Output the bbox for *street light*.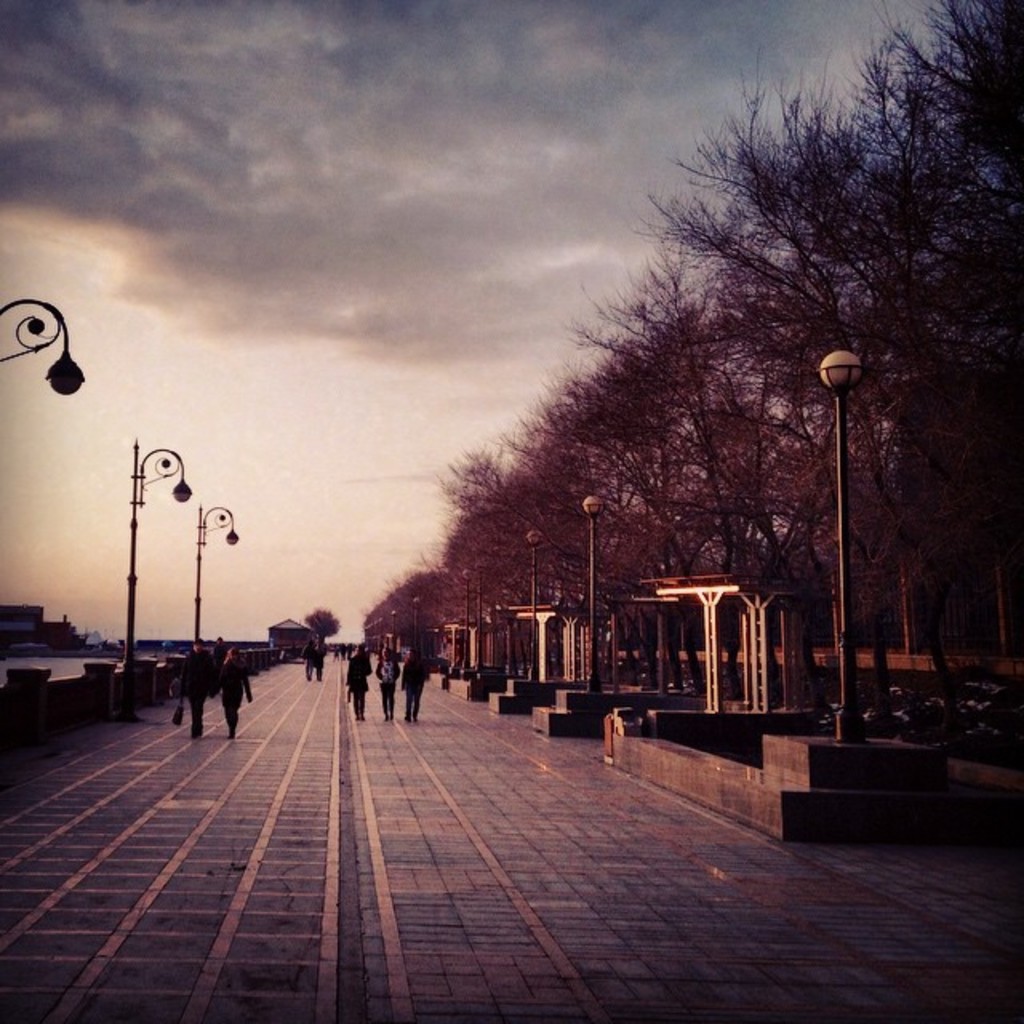
box(392, 610, 397, 659).
